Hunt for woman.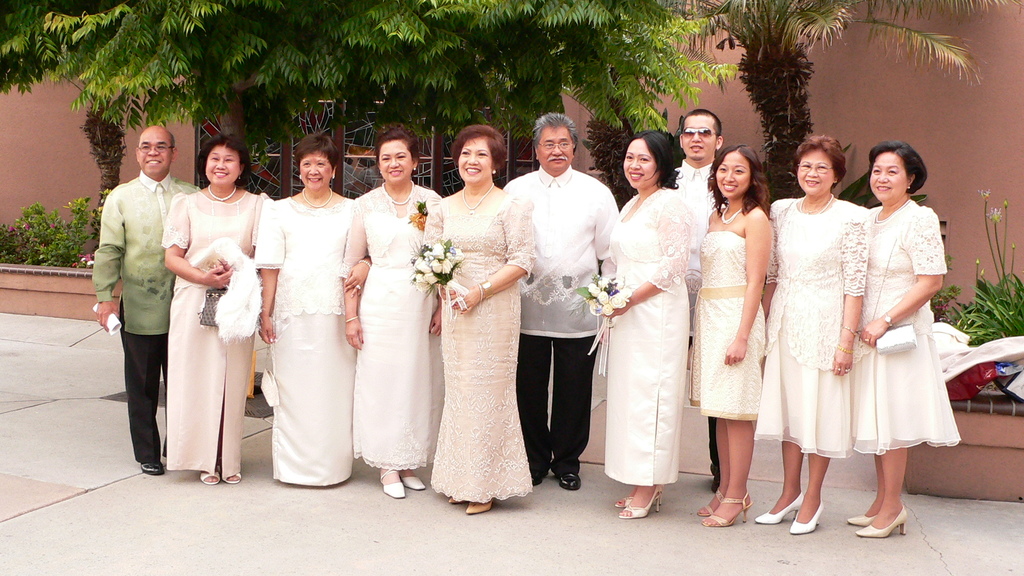
Hunted down at (605, 129, 695, 518).
